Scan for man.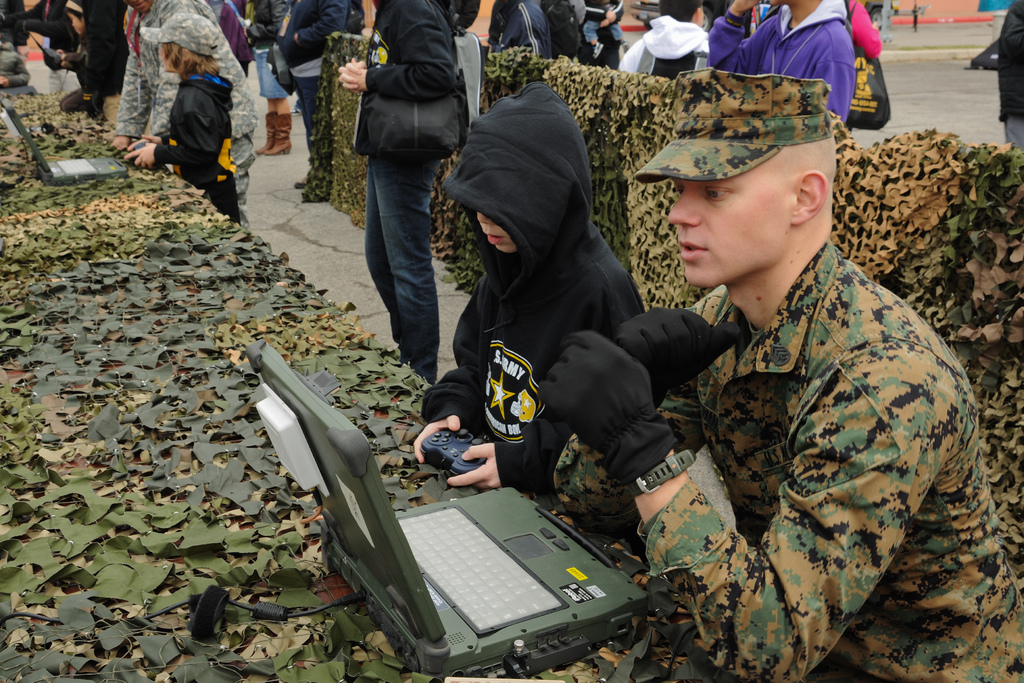
Scan result: <bbox>363, 0, 447, 393</bbox>.
